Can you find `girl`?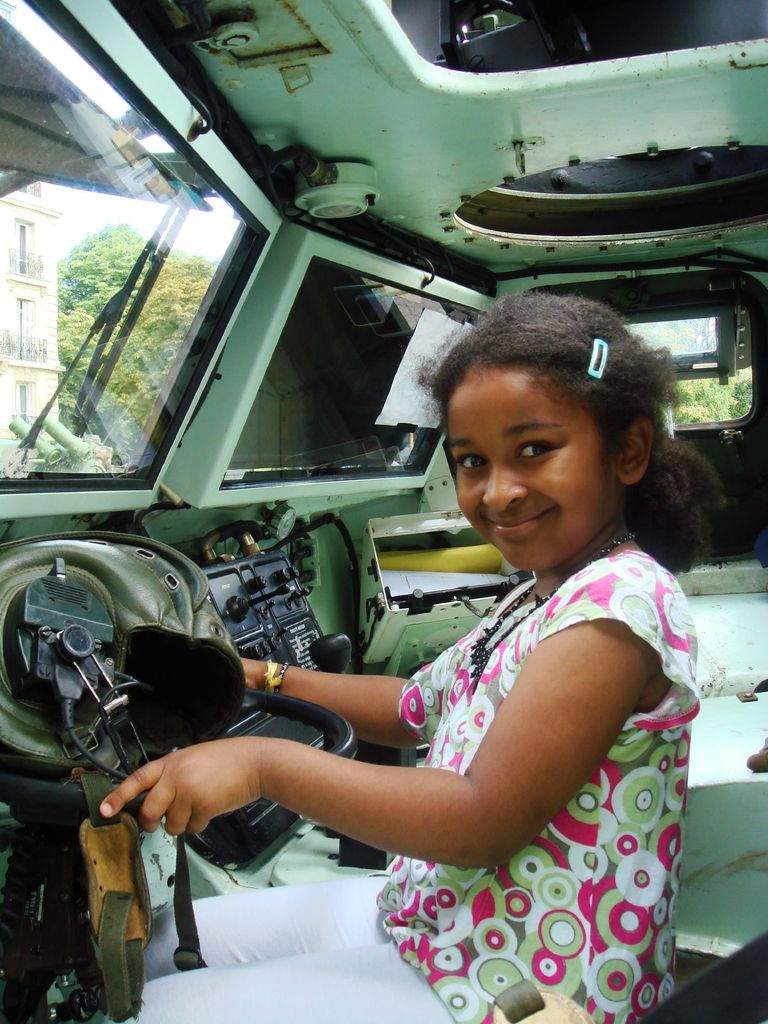
Yes, bounding box: select_region(99, 286, 725, 1023).
